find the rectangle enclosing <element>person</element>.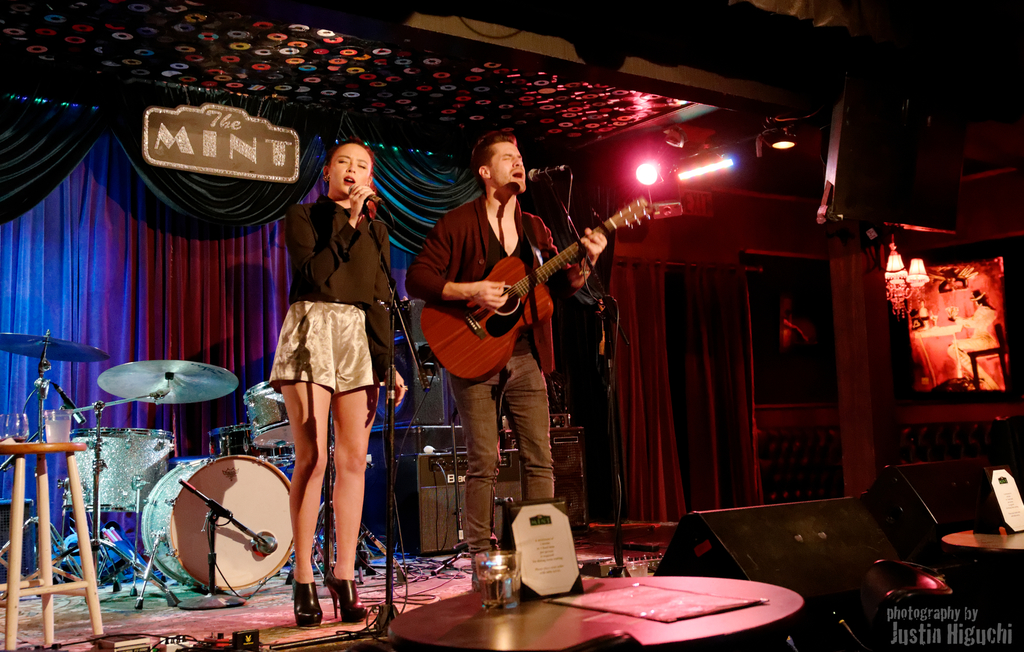
crop(404, 130, 607, 588).
